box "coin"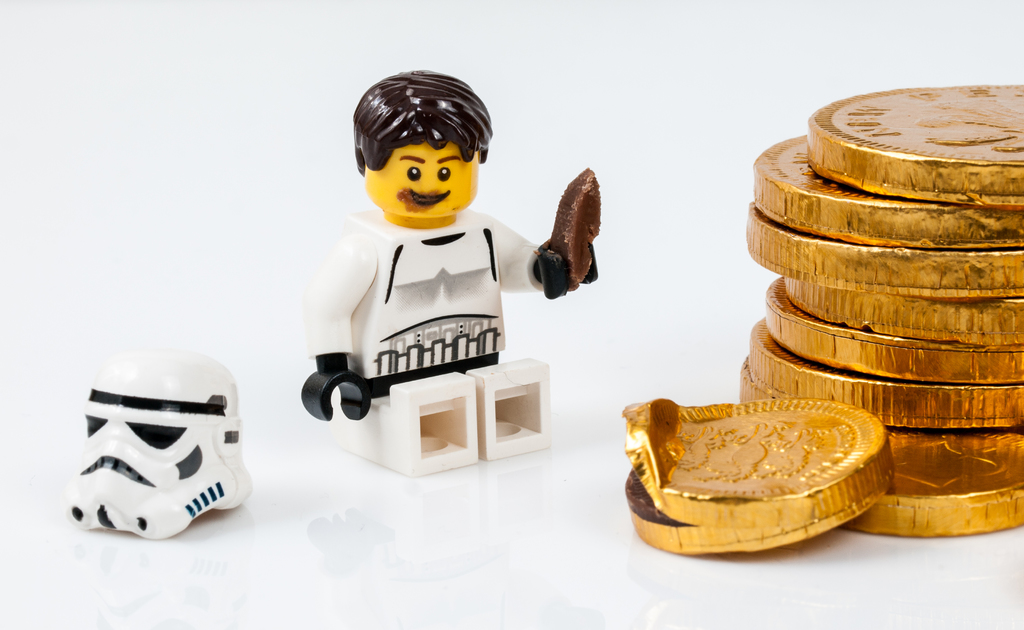
<bbox>759, 272, 1023, 383</bbox>
